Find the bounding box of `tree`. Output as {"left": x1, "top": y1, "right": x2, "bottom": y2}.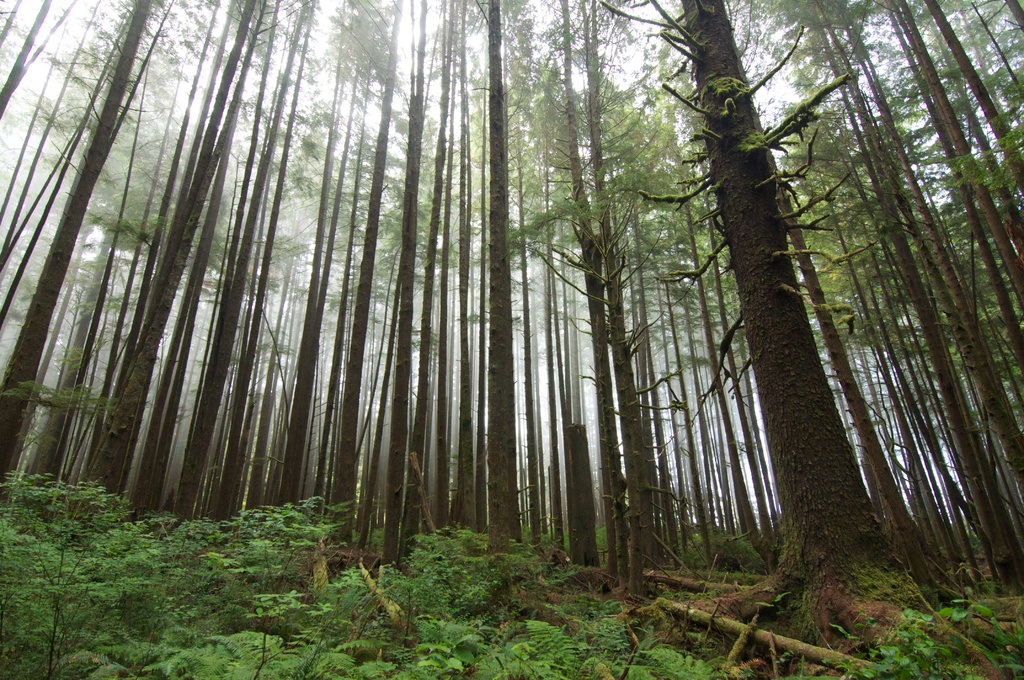
{"left": 584, "top": 20, "right": 682, "bottom": 596}.
